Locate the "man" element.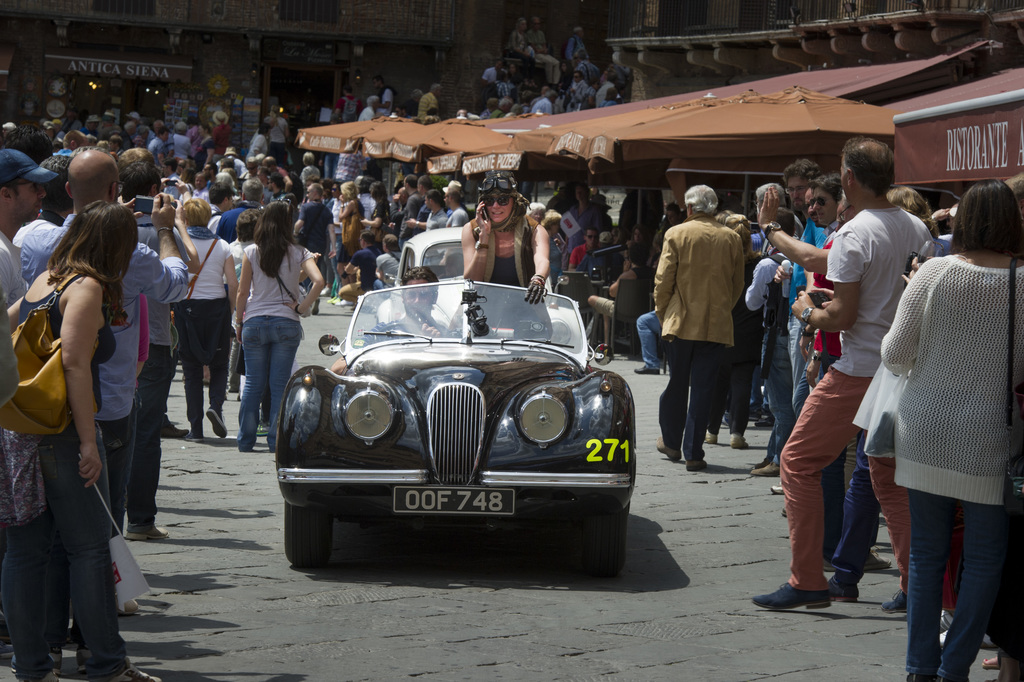
Element bbox: 22 150 180 546.
